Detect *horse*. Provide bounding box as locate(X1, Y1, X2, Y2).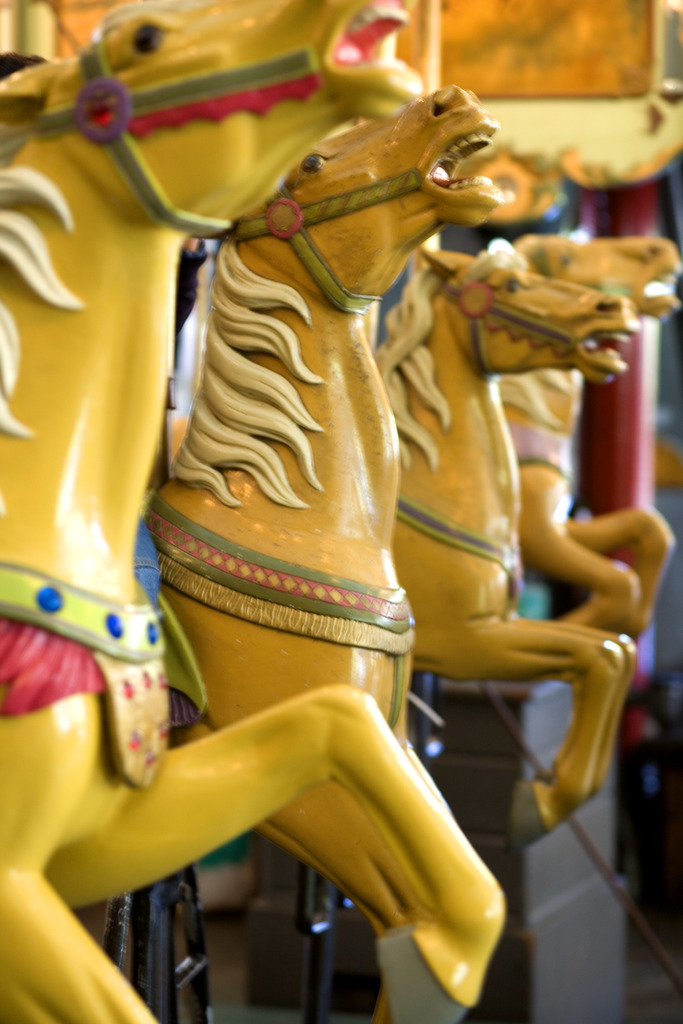
locate(164, 248, 637, 850).
